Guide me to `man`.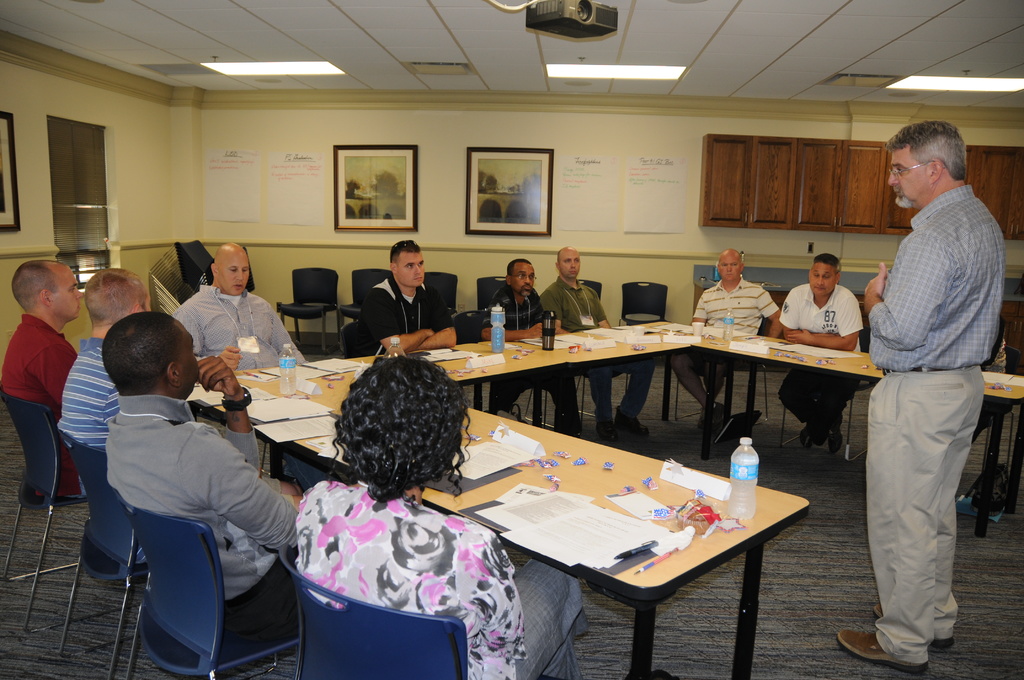
Guidance: (837,119,1006,673).
